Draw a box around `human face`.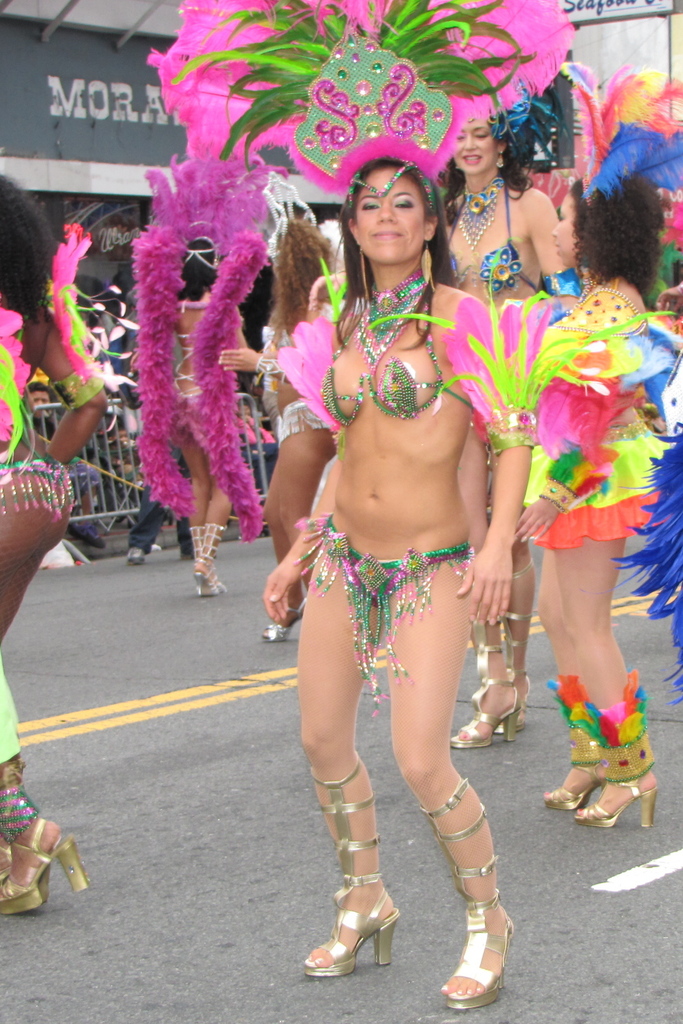
<box>551,190,572,266</box>.
